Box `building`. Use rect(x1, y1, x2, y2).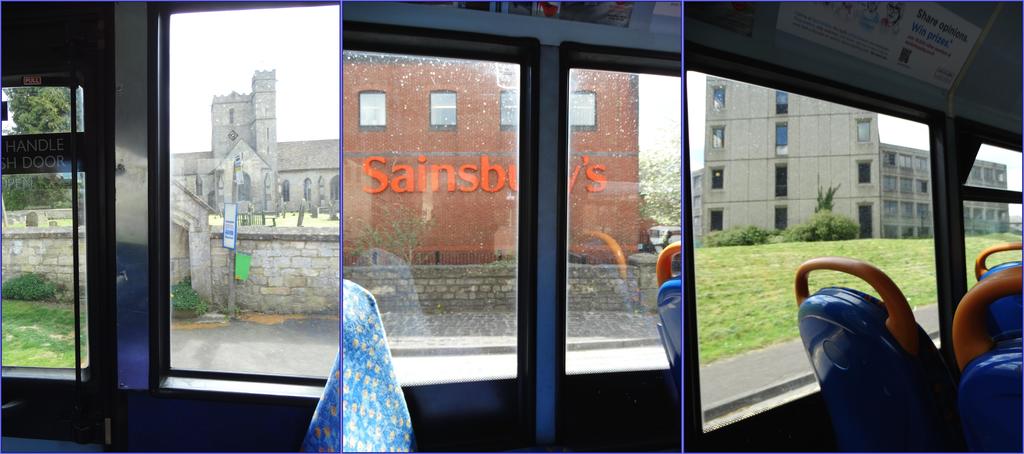
rect(168, 65, 345, 314).
